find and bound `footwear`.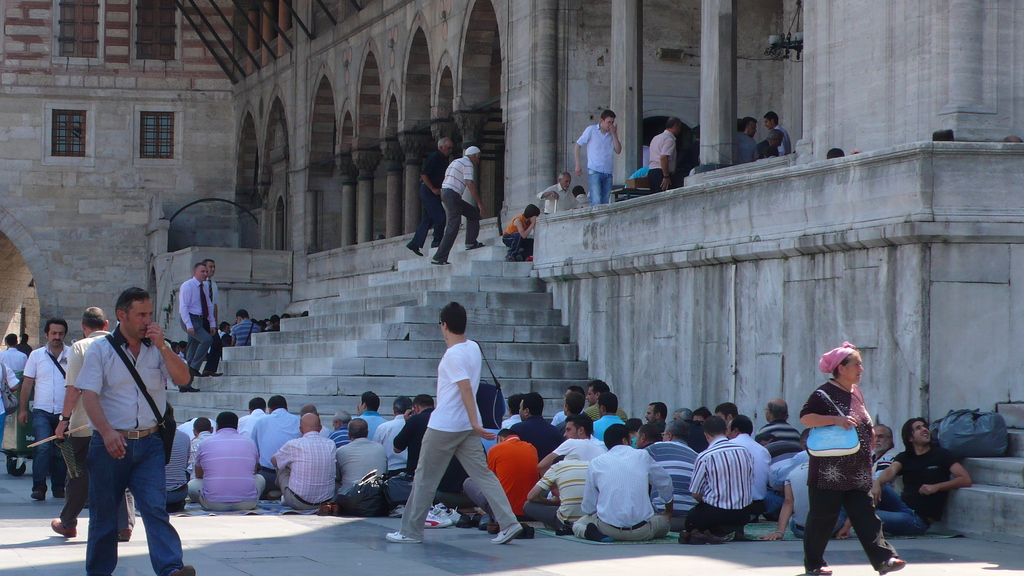
Bound: BBox(440, 501, 461, 515).
